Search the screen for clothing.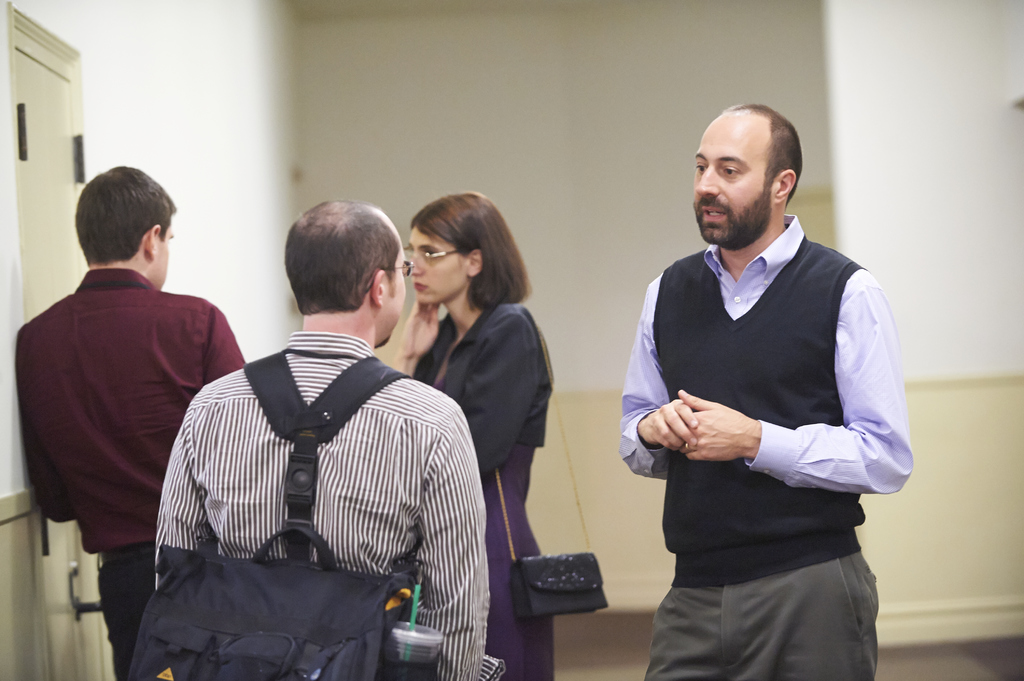
Found at <bbox>150, 327, 506, 680</bbox>.
